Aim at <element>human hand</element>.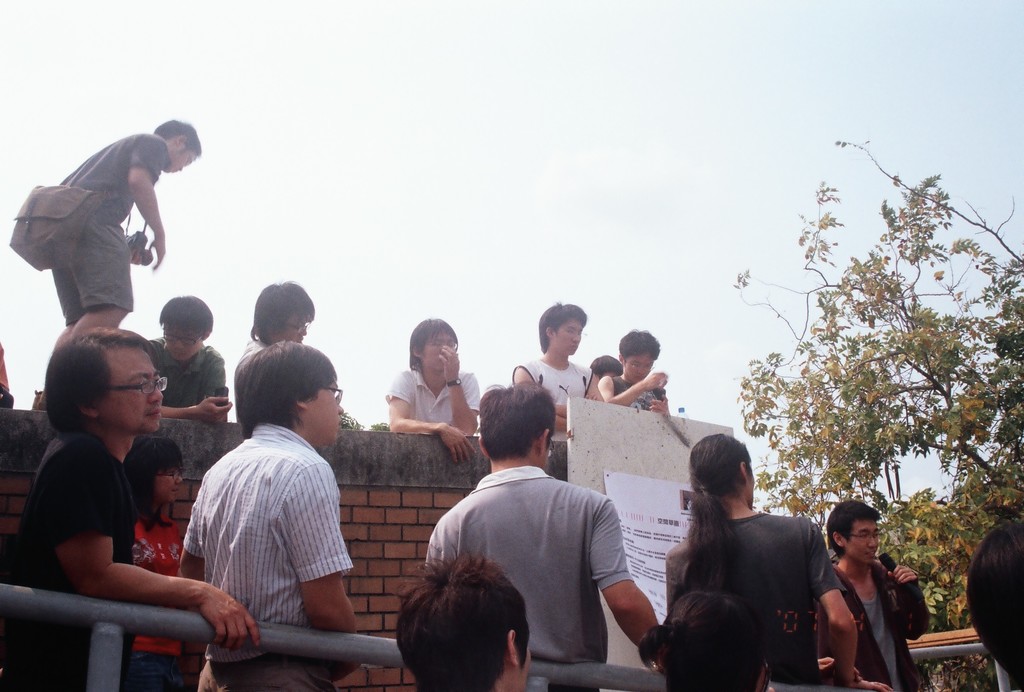
Aimed at bbox=(649, 393, 673, 417).
